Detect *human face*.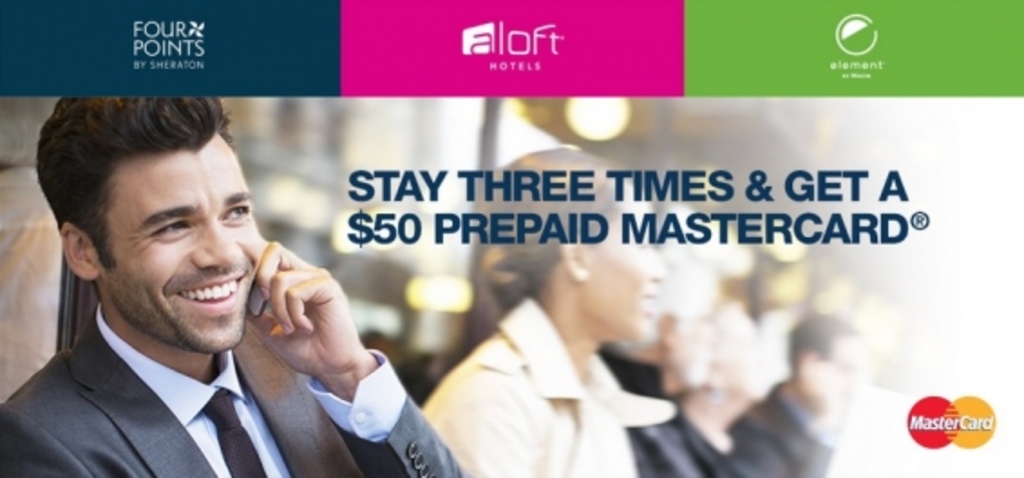
Detected at <bbox>584, 190, 666, 342</bbox>.
